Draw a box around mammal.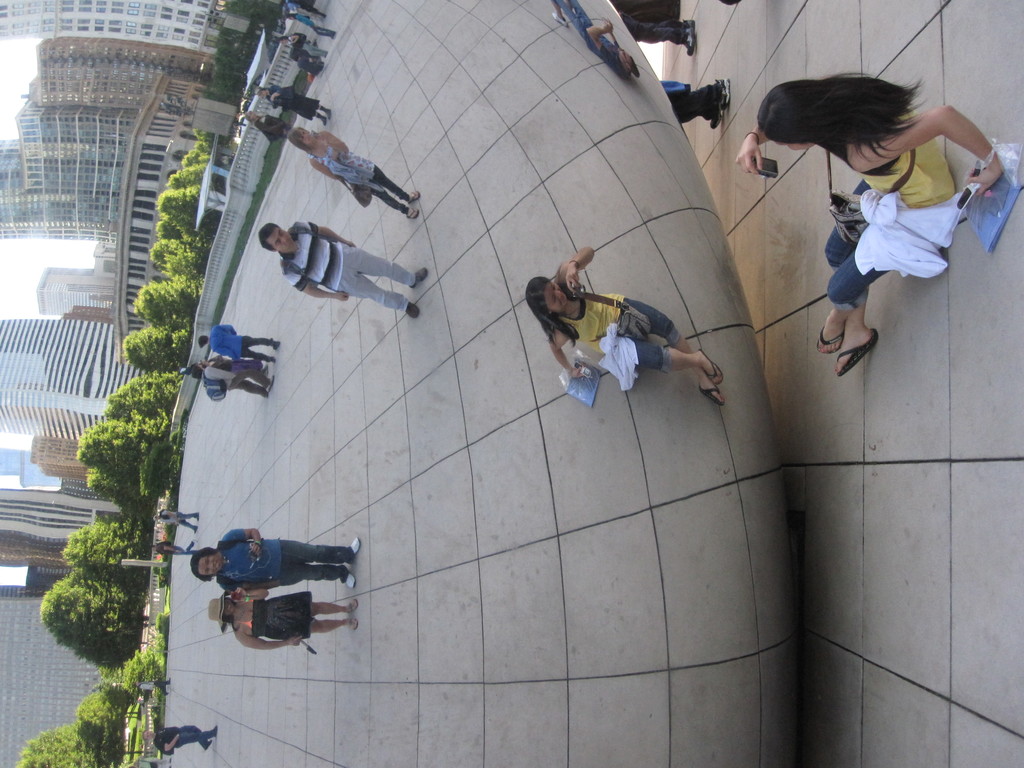
left=668, top=77, right=726, bottom=128.
